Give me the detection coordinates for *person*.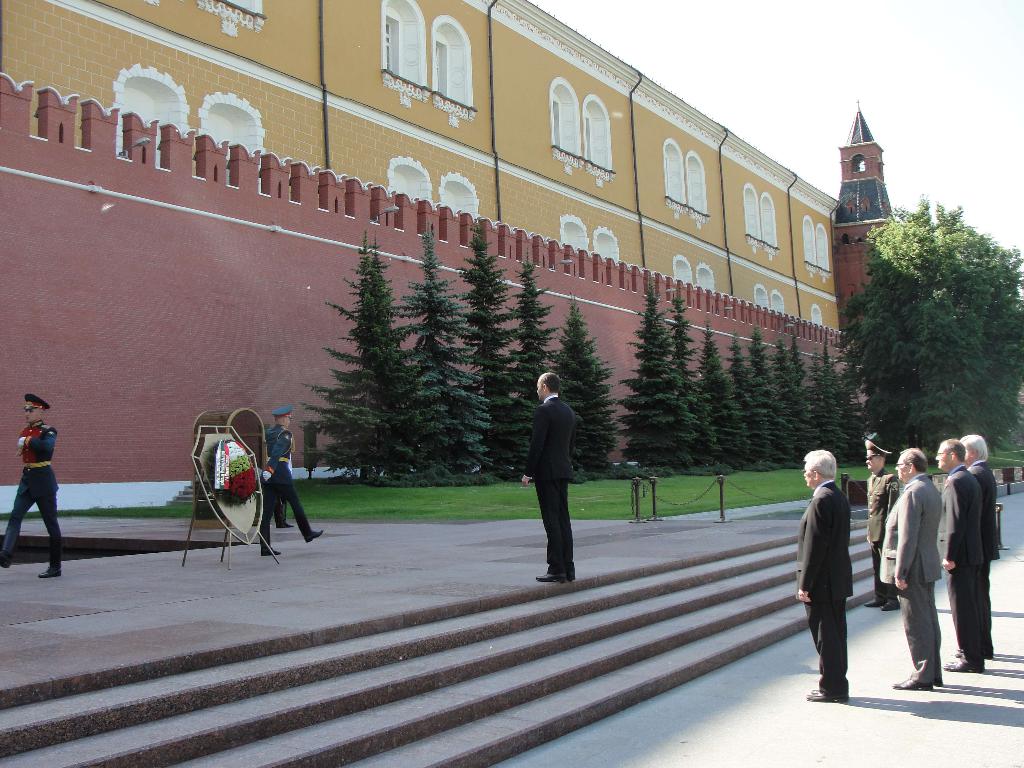
bbox=[258, 401, 330, 559].
